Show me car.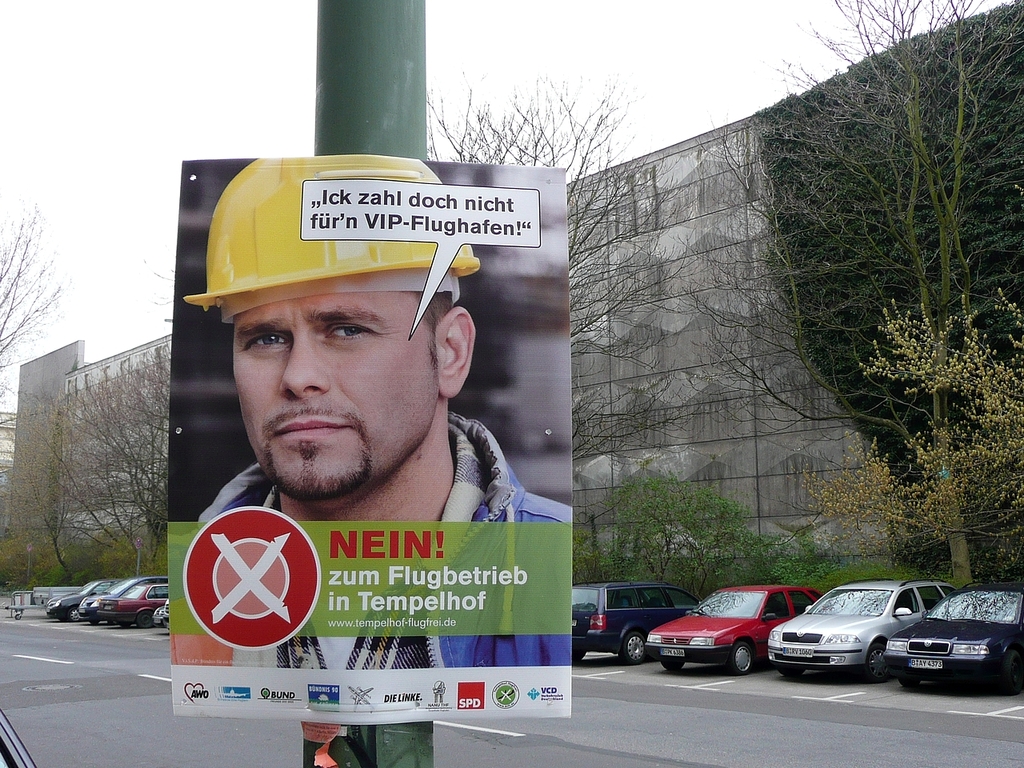
car is here: (x1=152, y1=592, x2=174, y2=632).
